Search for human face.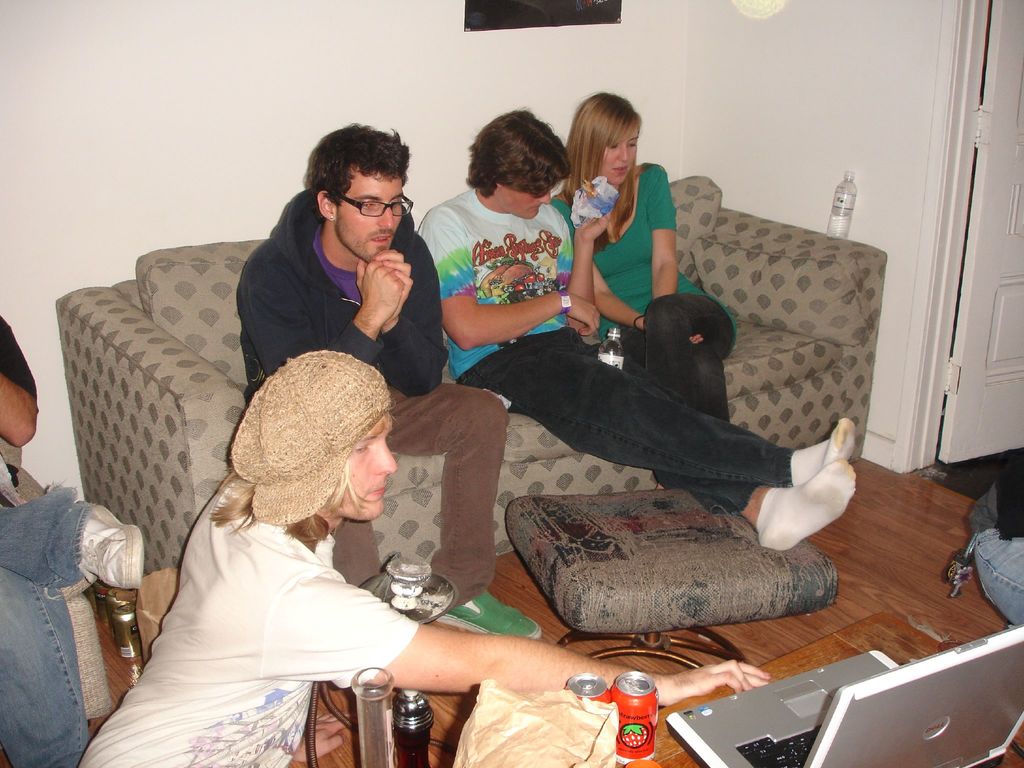
Found at region(339, 419, 397, 524).
